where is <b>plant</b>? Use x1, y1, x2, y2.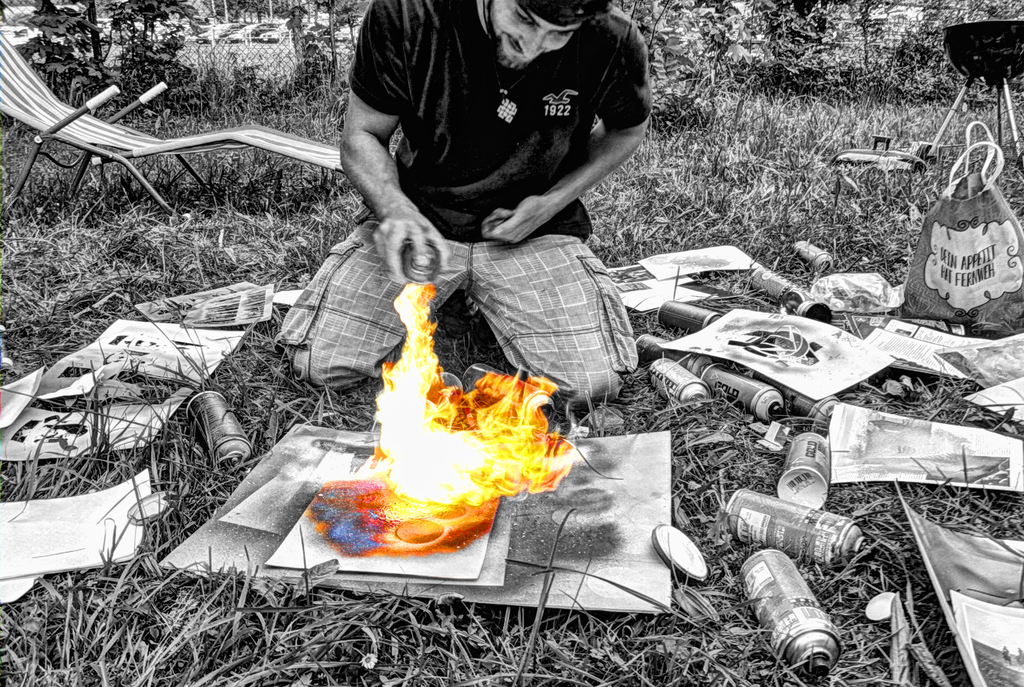
1, 95, 1023, 686.
